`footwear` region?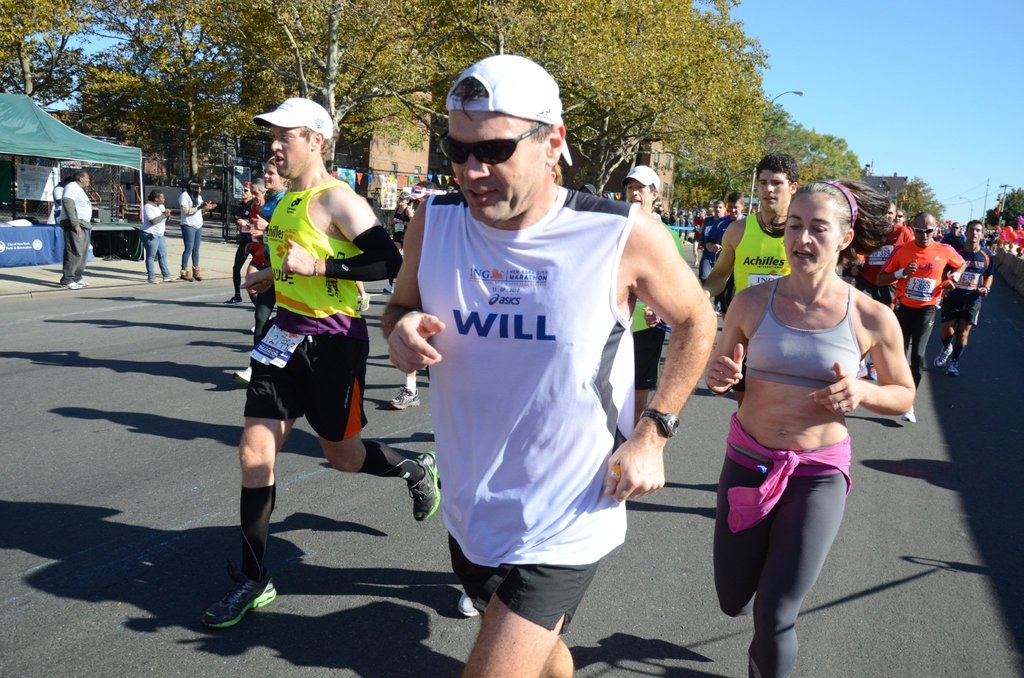
select_region(191, 264, 204, 284)
